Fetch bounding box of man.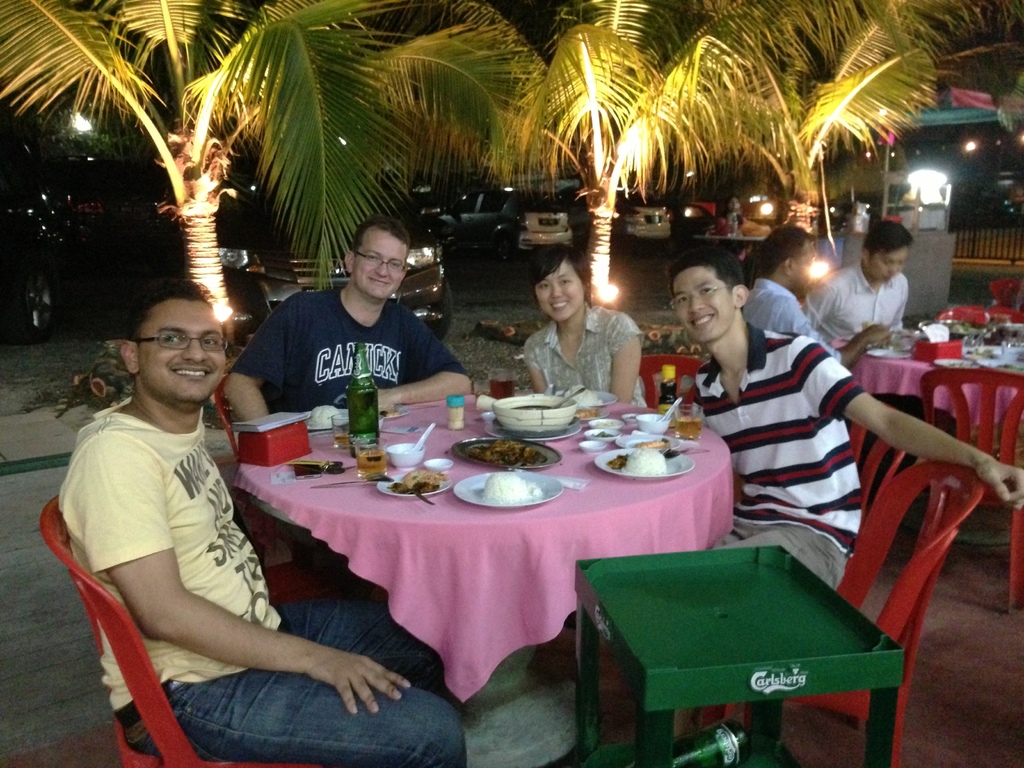
Bbox: 49,273,472,767.
